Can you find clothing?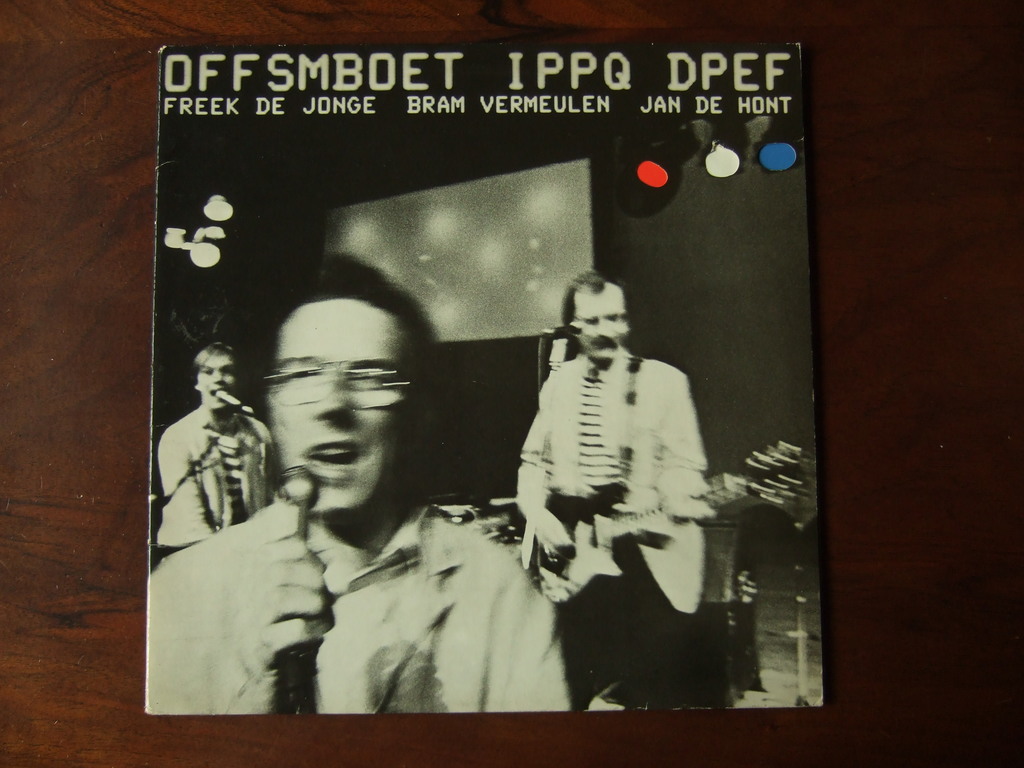
Yes, bounding box: left=156, top=403, right=275, bottom=566.
